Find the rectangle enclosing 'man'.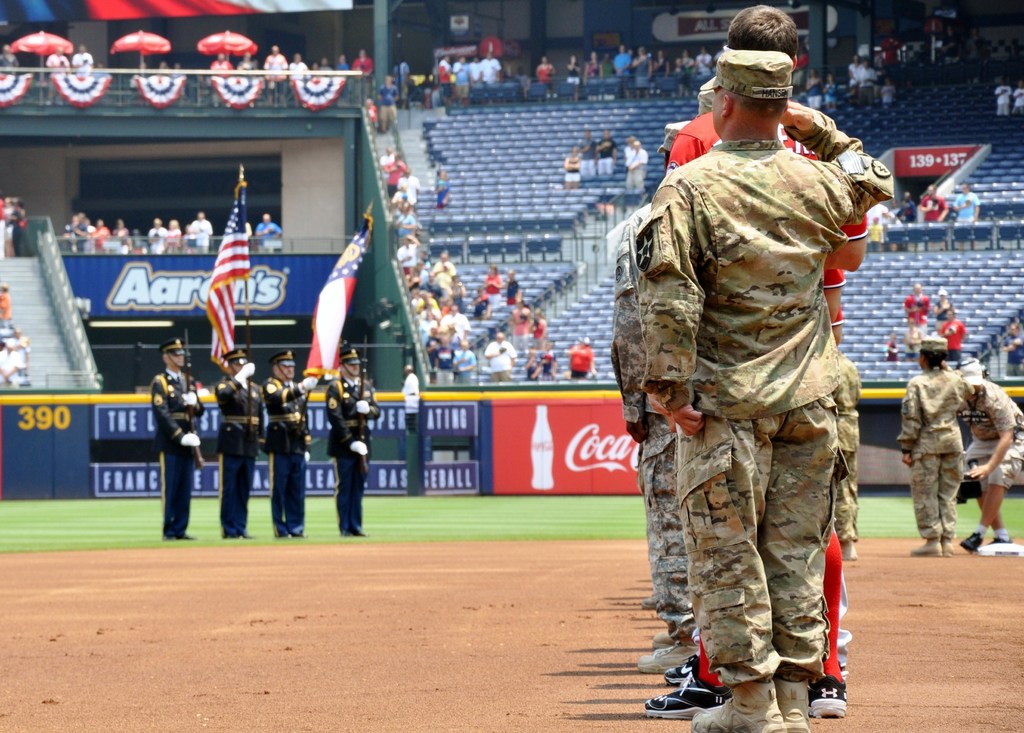
region(396, 364, 418, 430).
